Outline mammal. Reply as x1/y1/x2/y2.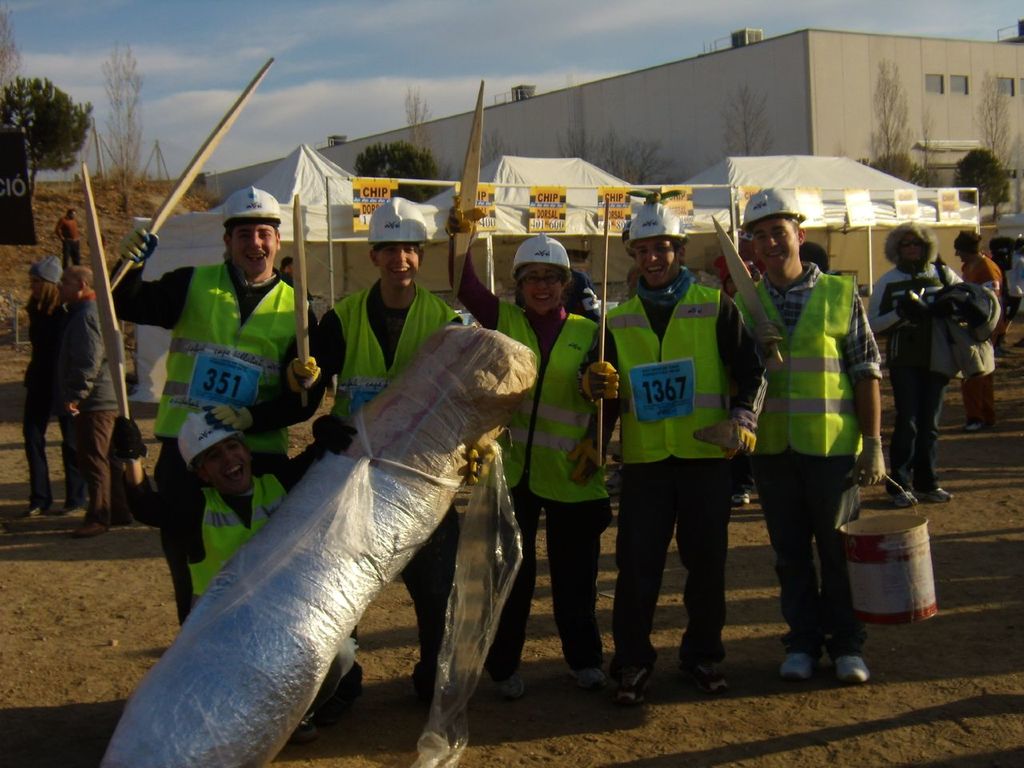
864/224/970/498.
